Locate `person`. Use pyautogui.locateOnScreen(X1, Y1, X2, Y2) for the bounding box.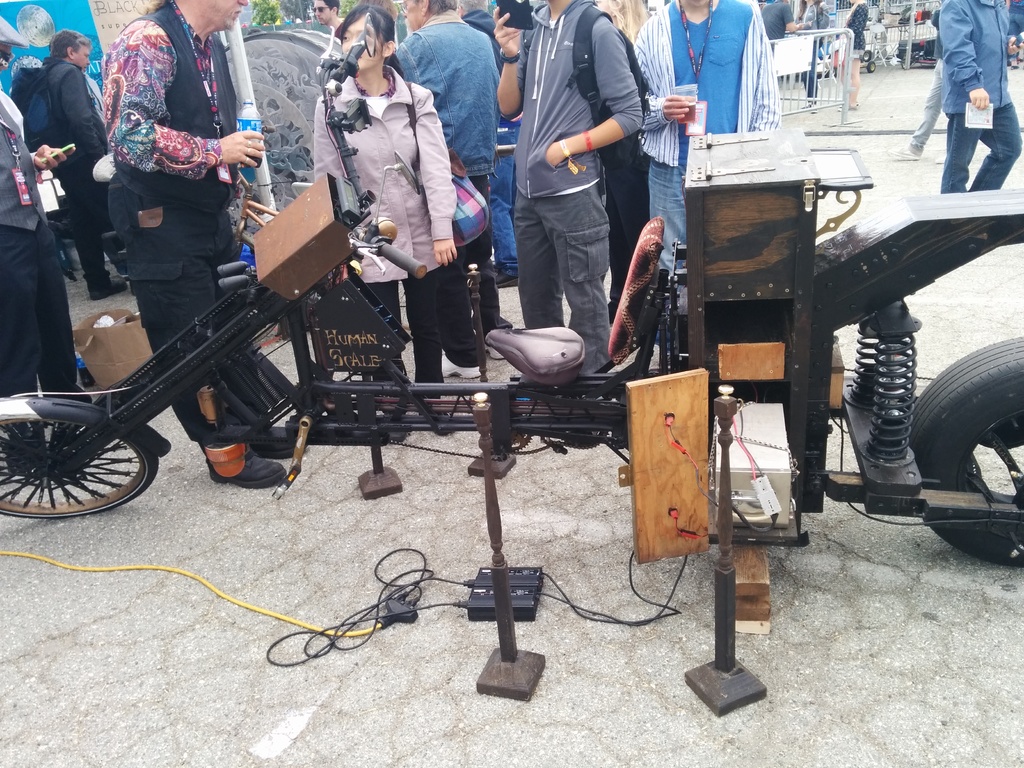
pyautogui.locateOnScreen(451, 0, 523, 294).
